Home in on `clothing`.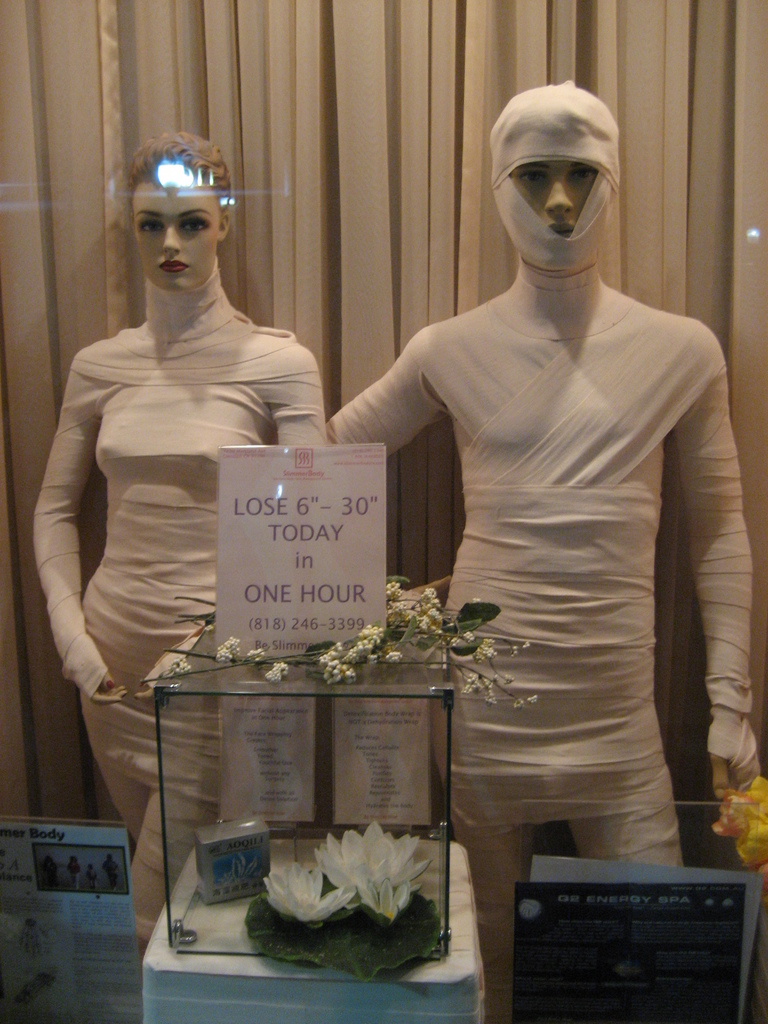
Homed in at (329,75,767,1019).
